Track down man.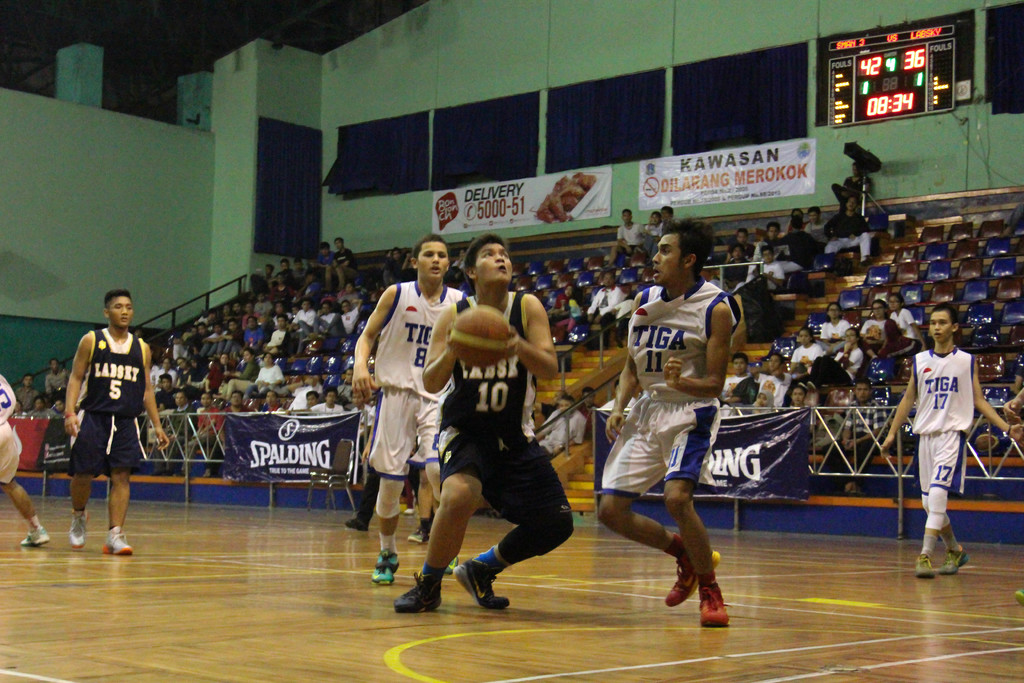
Tracked to 804 204 825 241.
